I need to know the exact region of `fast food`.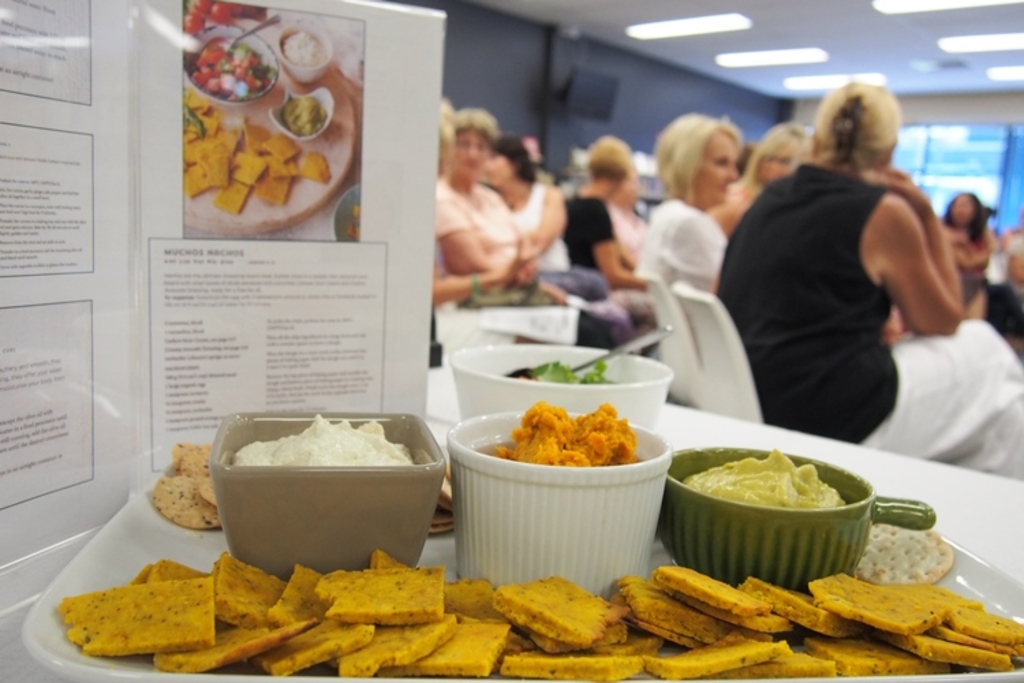
Region: bbox=(498, 403, 642, 469).
